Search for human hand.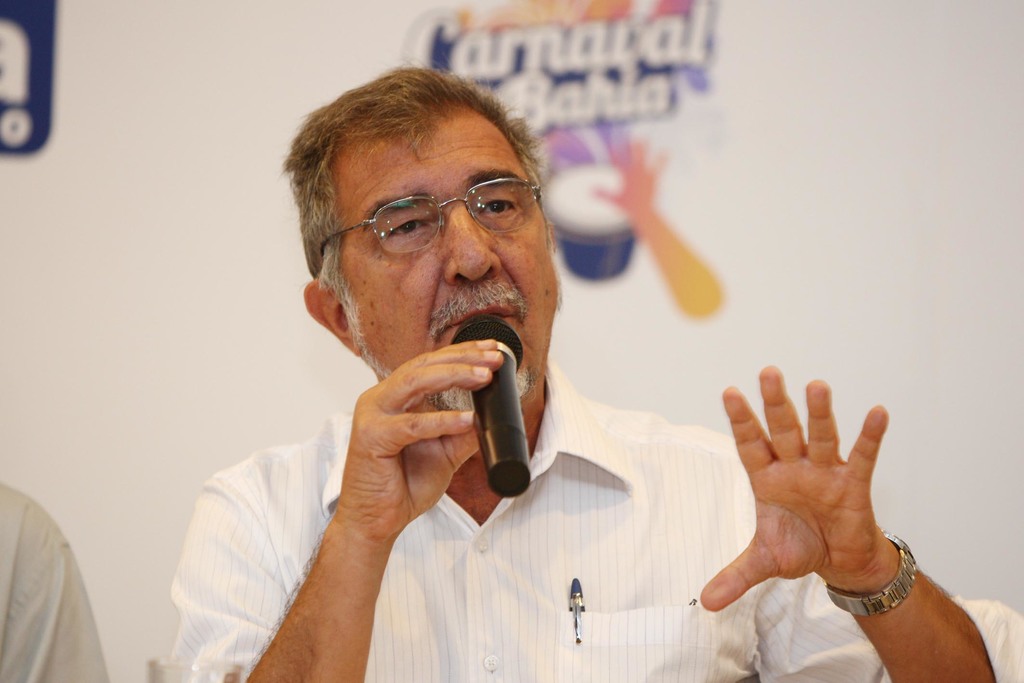
Found at [left=586, top=133, right=673, bottom=220].
